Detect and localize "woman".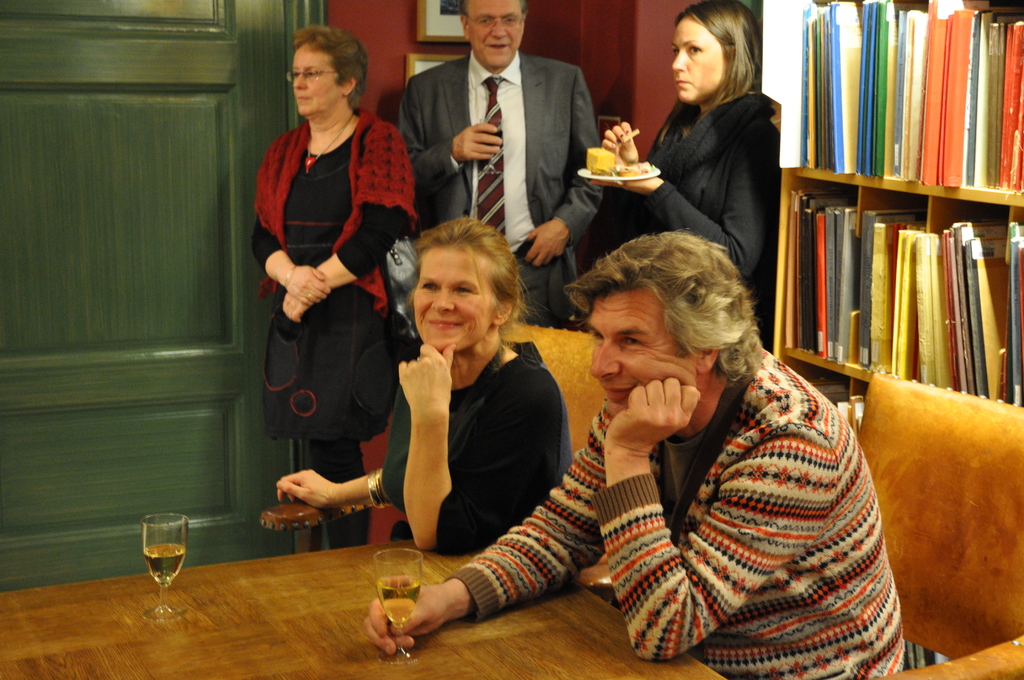
Localized at select_region(273, 218, 577, 549).
